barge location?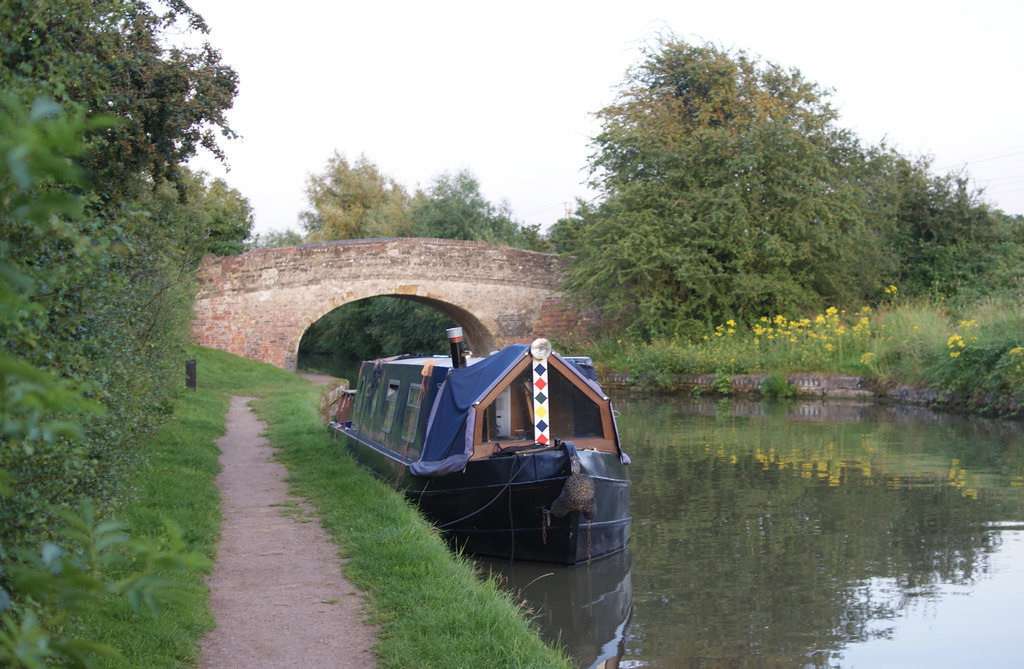
326, 323, 630, 569
